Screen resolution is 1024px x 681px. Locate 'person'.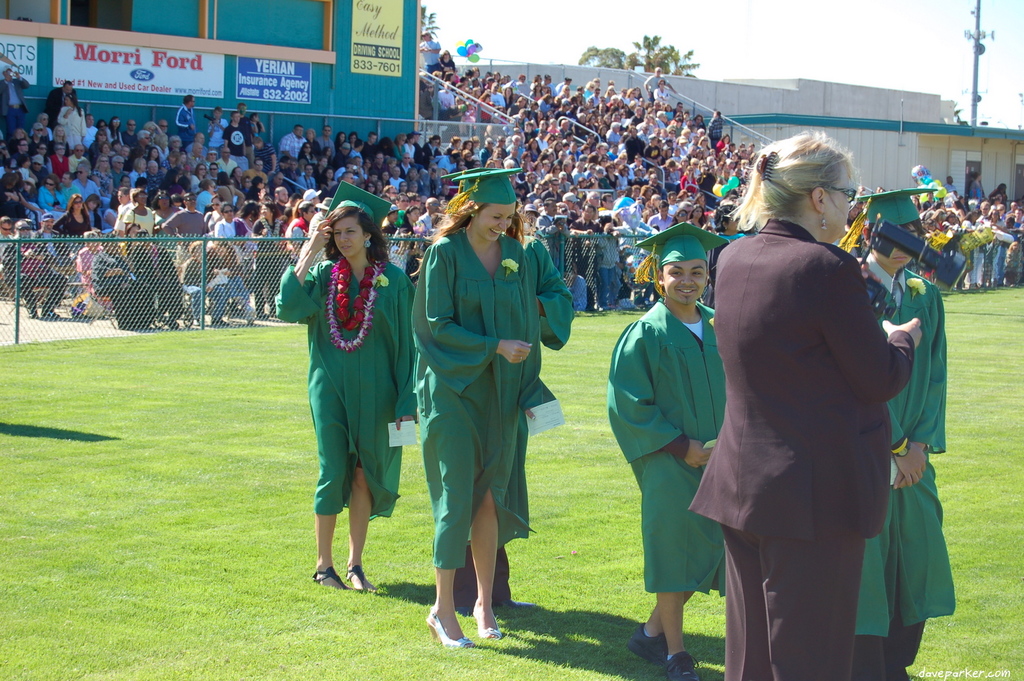
348:132:362:147.
